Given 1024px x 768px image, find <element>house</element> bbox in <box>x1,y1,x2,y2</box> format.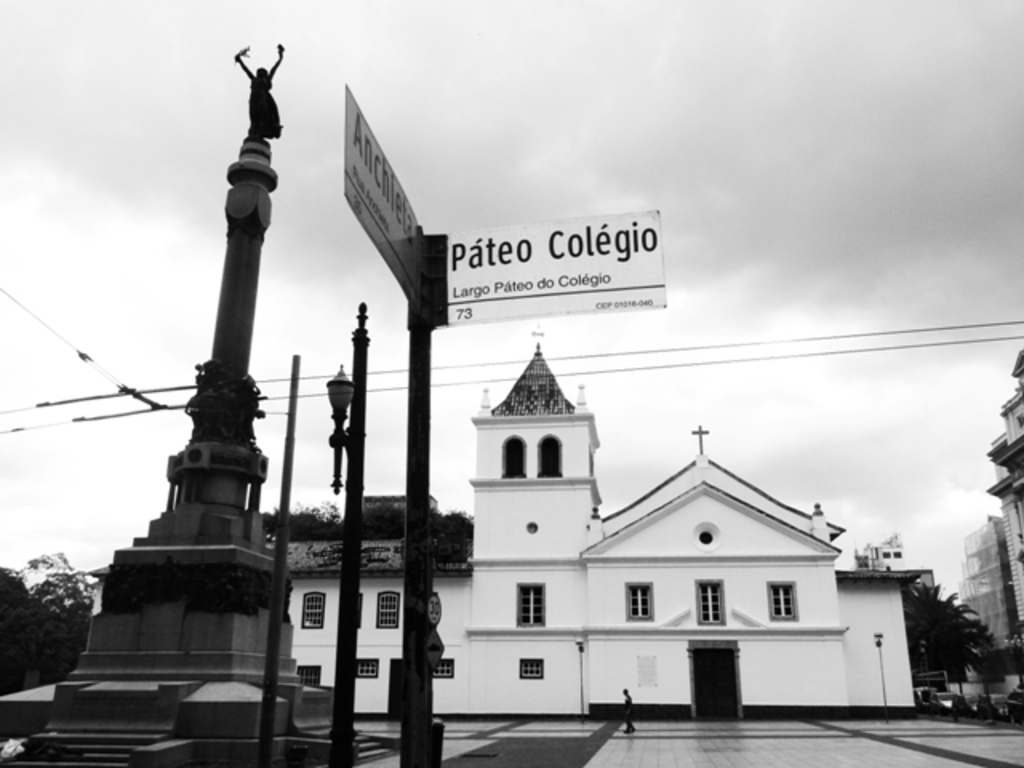
<box>270,336,936,731</box>.
